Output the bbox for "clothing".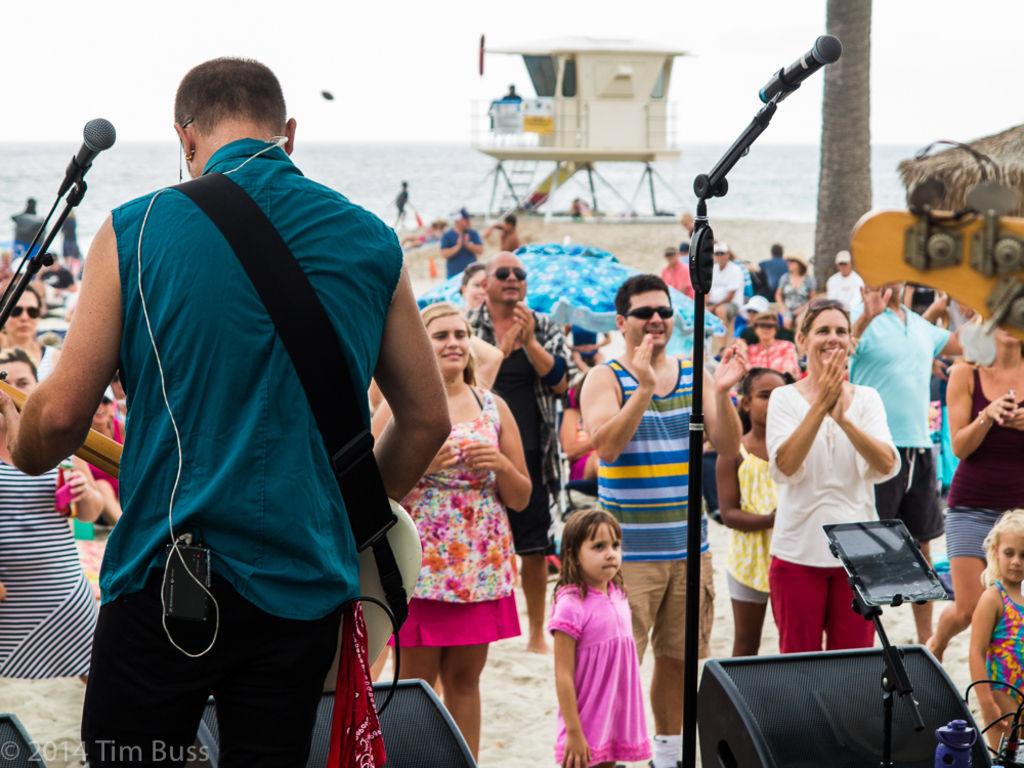
crop(829, 268, 862, 334).
